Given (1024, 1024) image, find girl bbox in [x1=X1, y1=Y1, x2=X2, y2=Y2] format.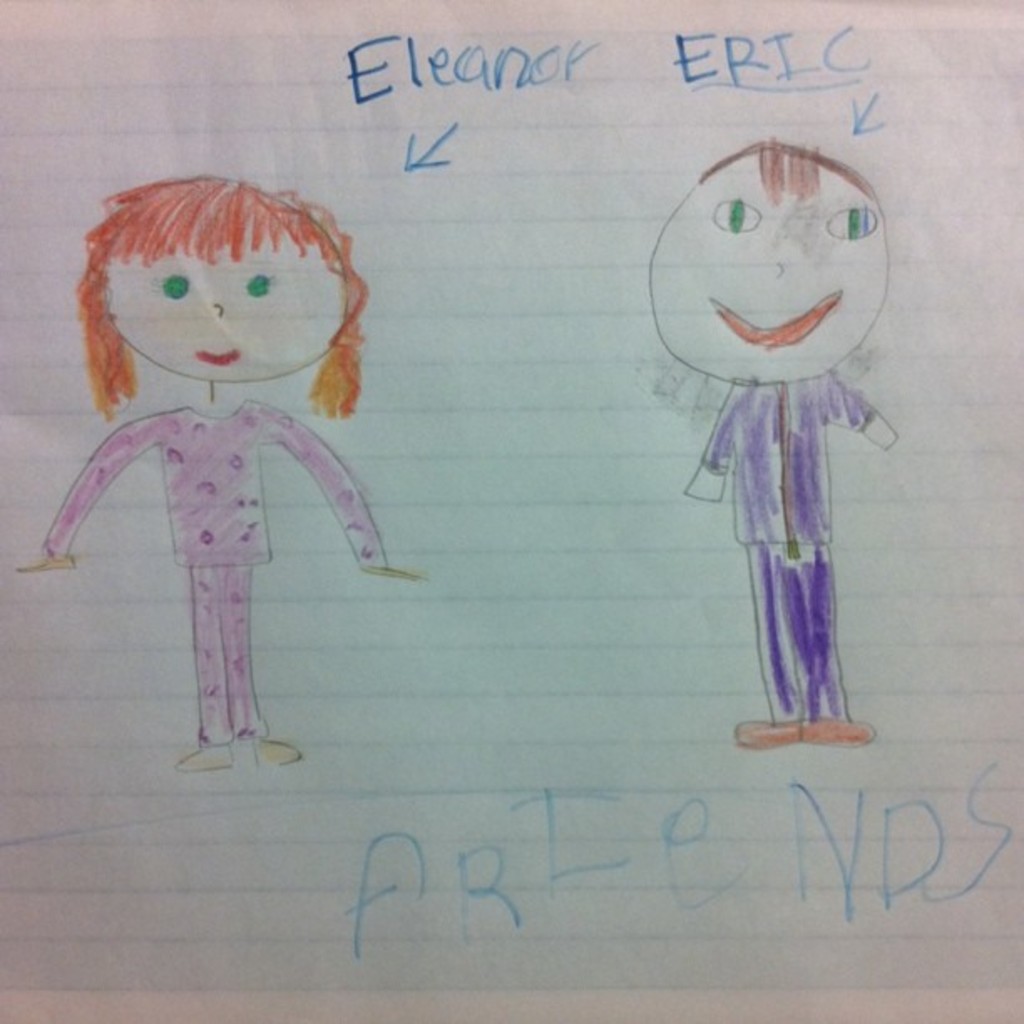
[x1=12, y1=171, x2=443, y2=781].
